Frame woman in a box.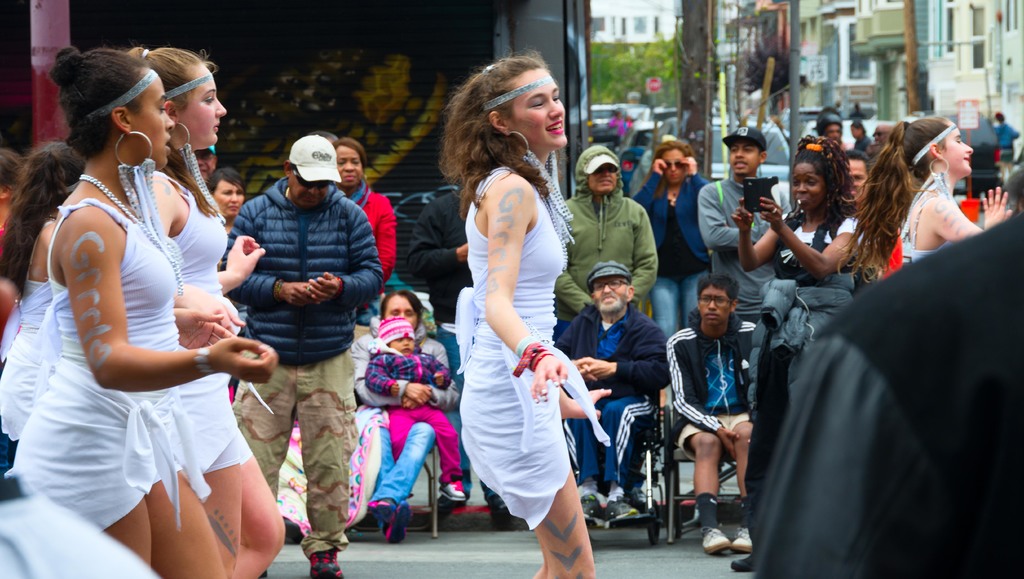
rect(124, 49, 285, 578).
